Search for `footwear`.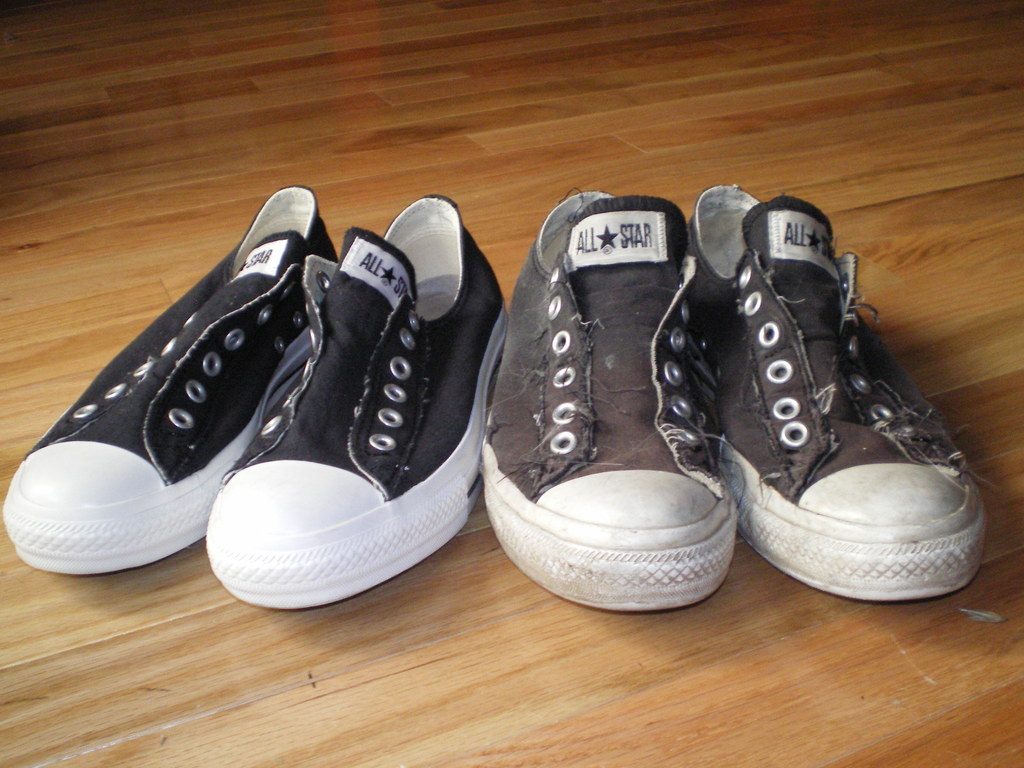
Found at rect(202, 180, 515, 620).
